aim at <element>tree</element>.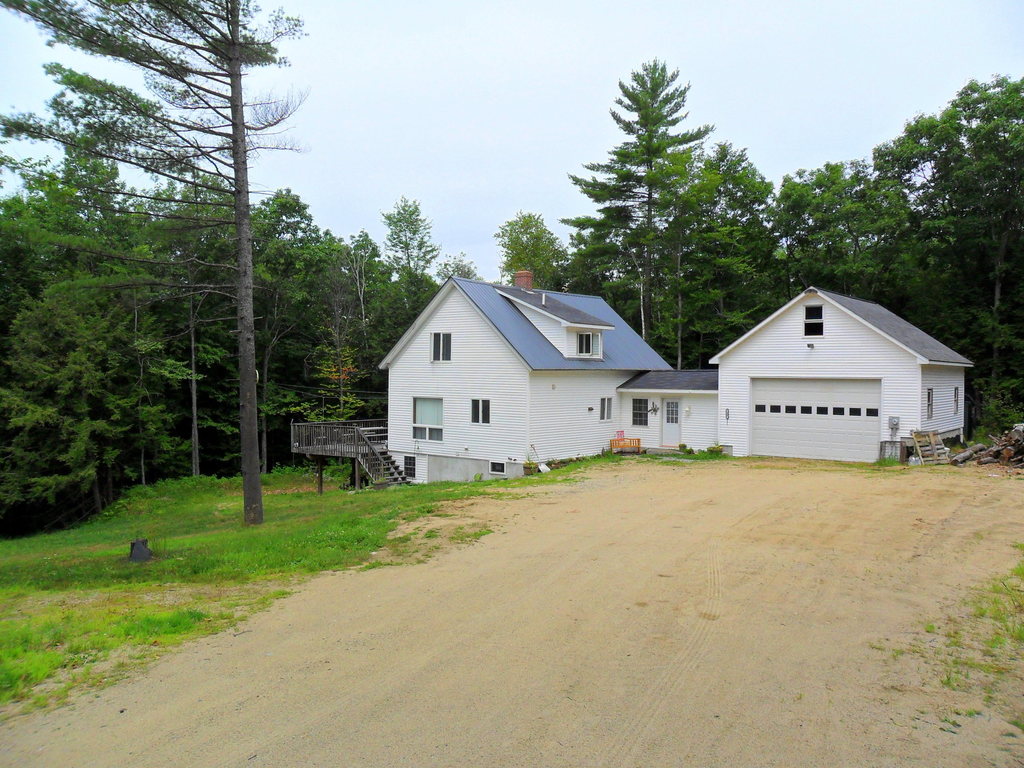
Aimed at crop(369, 264, 439, 380).
